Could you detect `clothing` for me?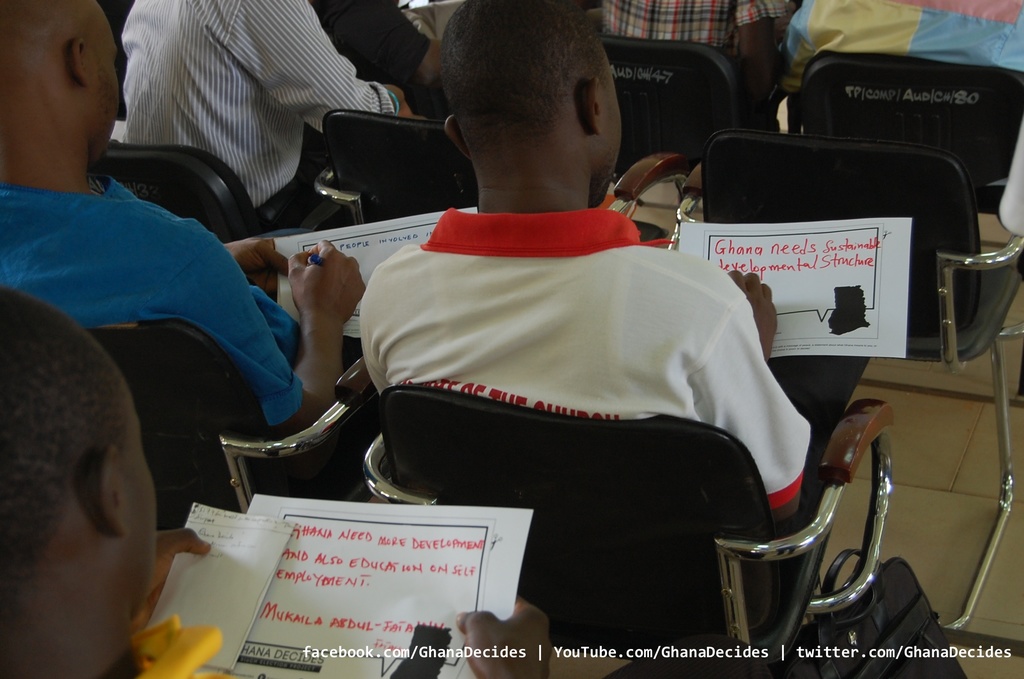
Detection result: BBox(0, 187, 303, 439).
